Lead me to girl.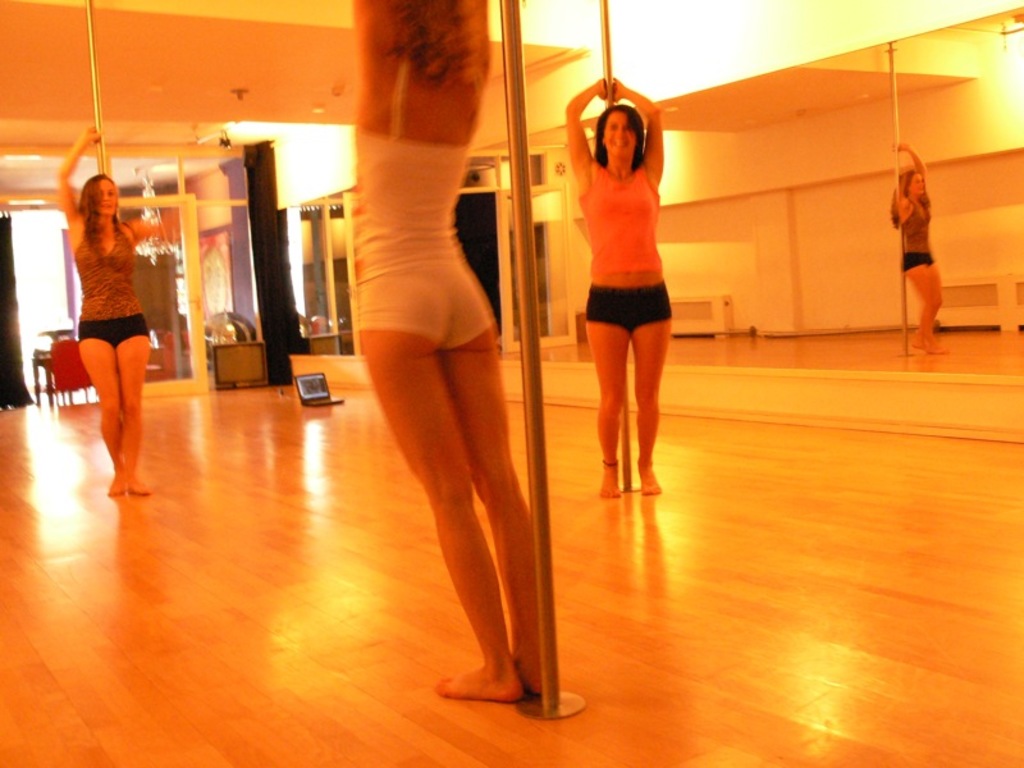
Lead to 556 72 675 500.
